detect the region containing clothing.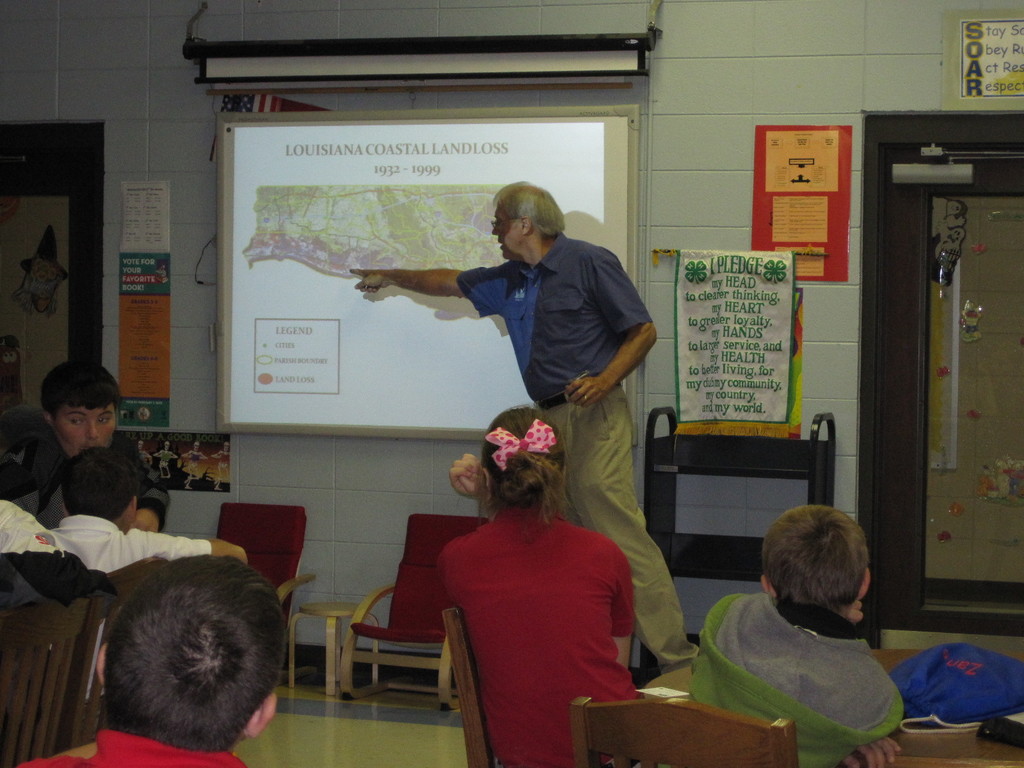
(22,728,247,767).
